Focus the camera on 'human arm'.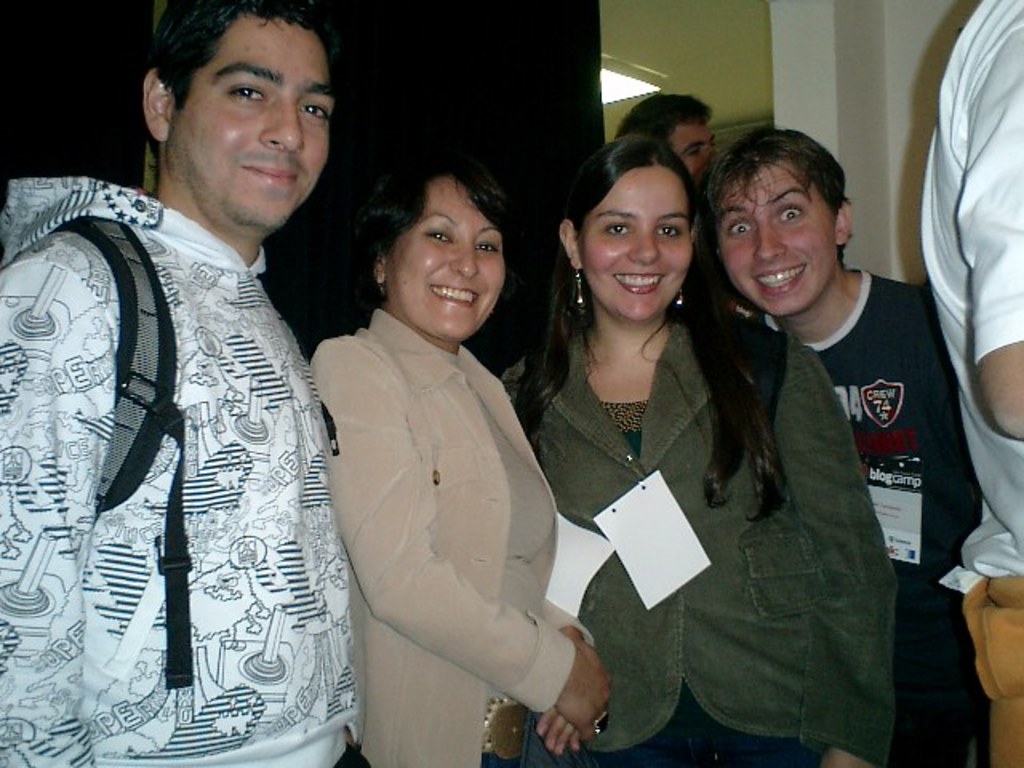
Focus region: <region>330, 338, 618, 747</region>.
